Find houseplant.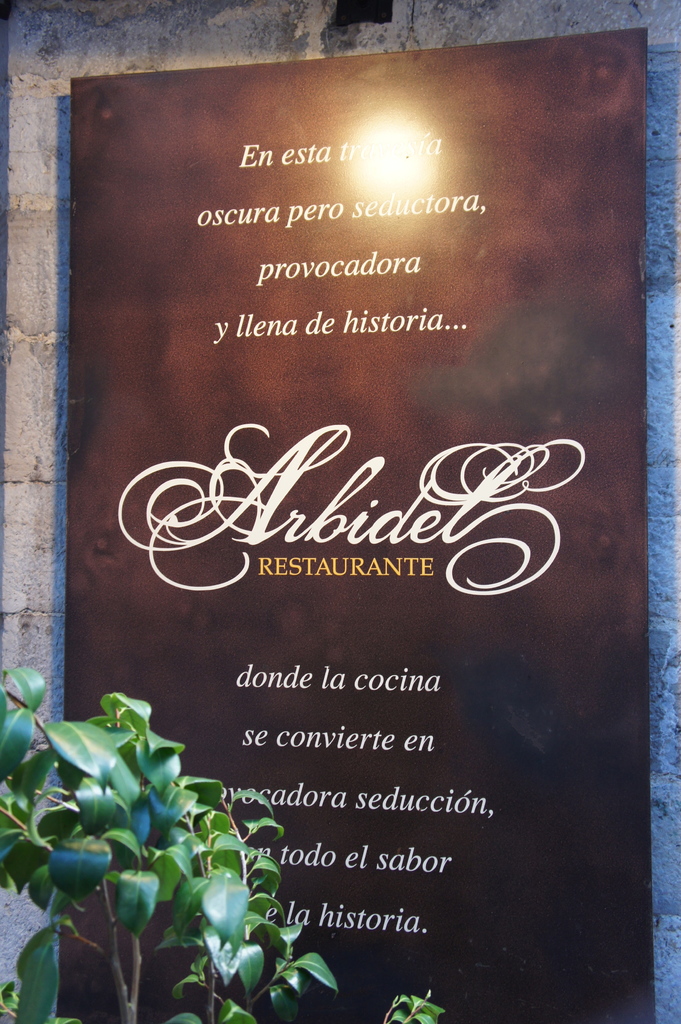
crop(0, 669, 442, 1023).
